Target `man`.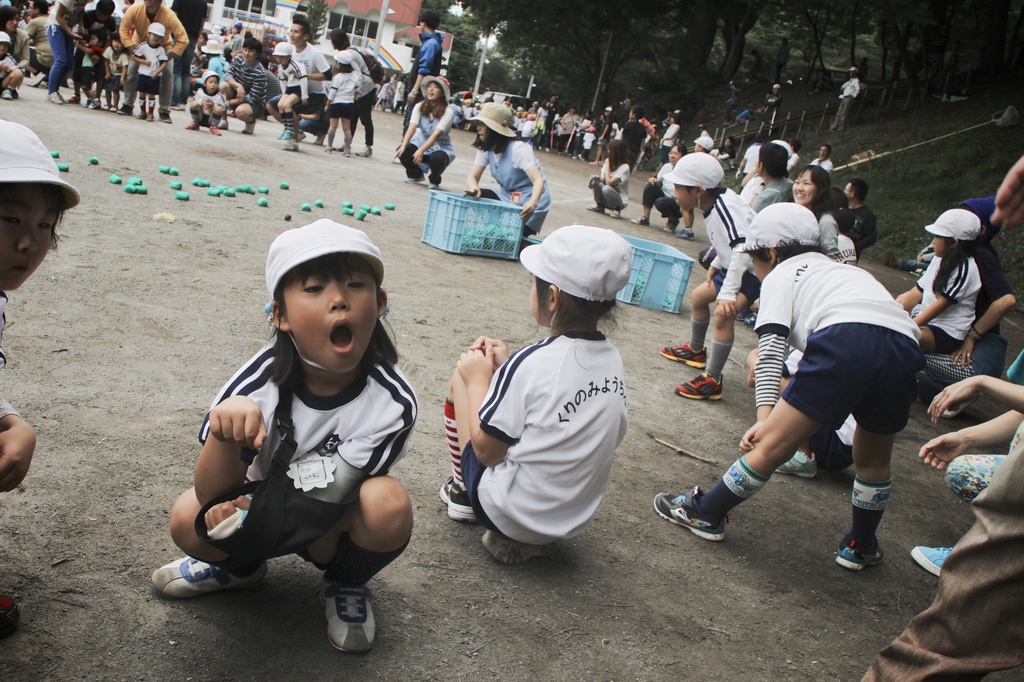
Target region: rect(118, 0, 191, 115).
